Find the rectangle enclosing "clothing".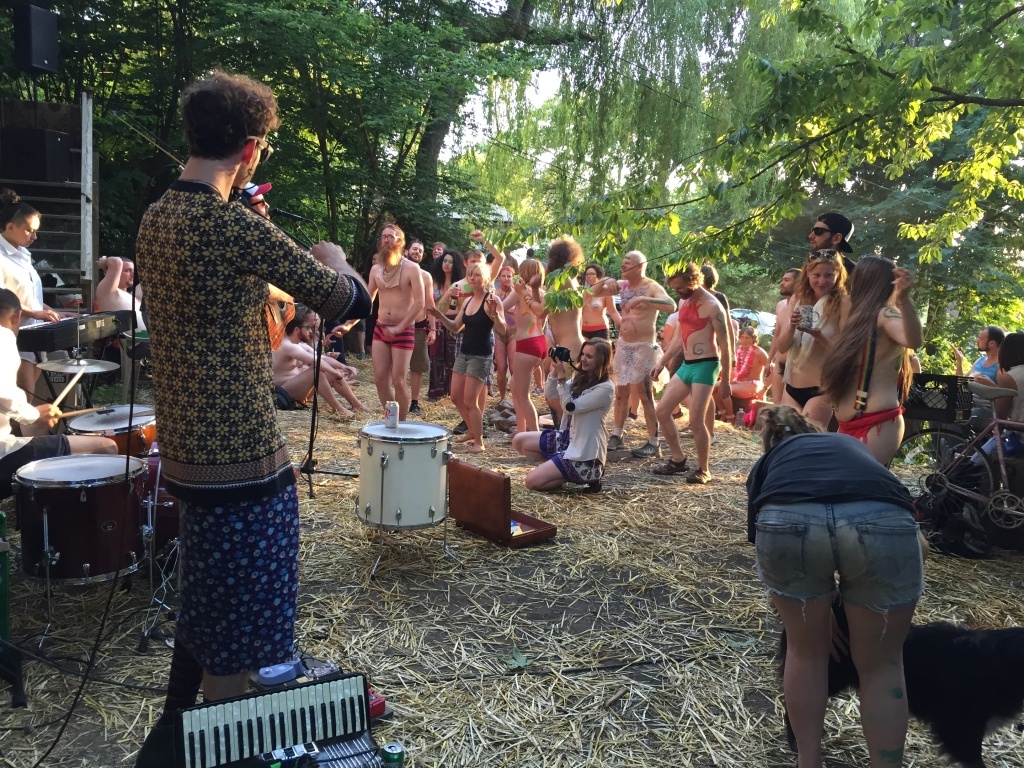
pyautogui.locateOnScreen(743, 431, 929, 594).
